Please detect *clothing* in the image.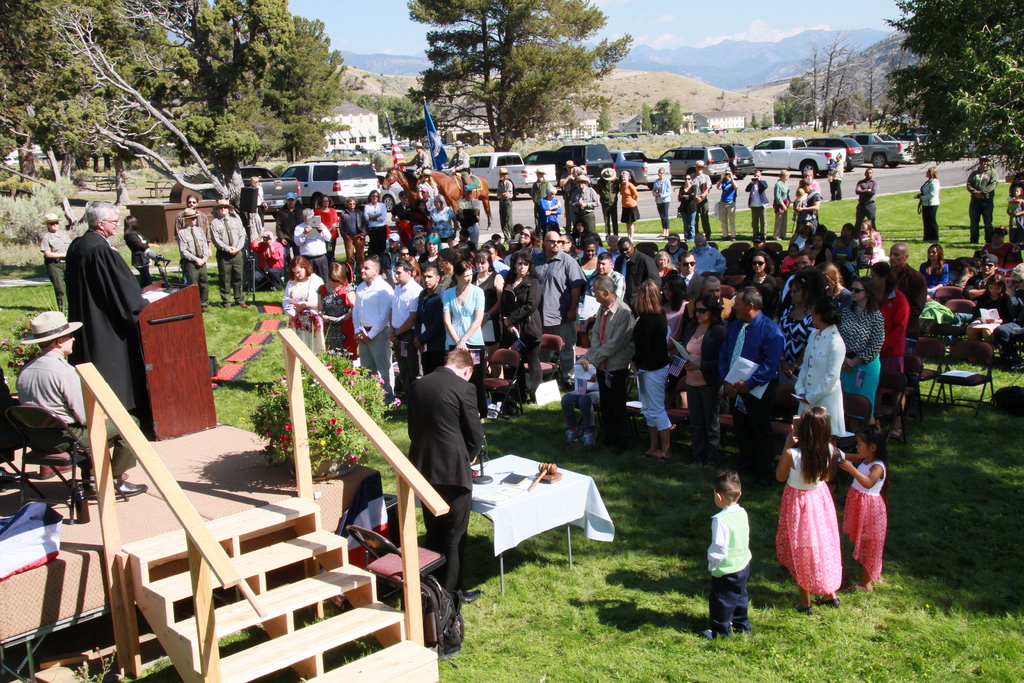
<bbox>319, 281, 358, 365</bbox>.
